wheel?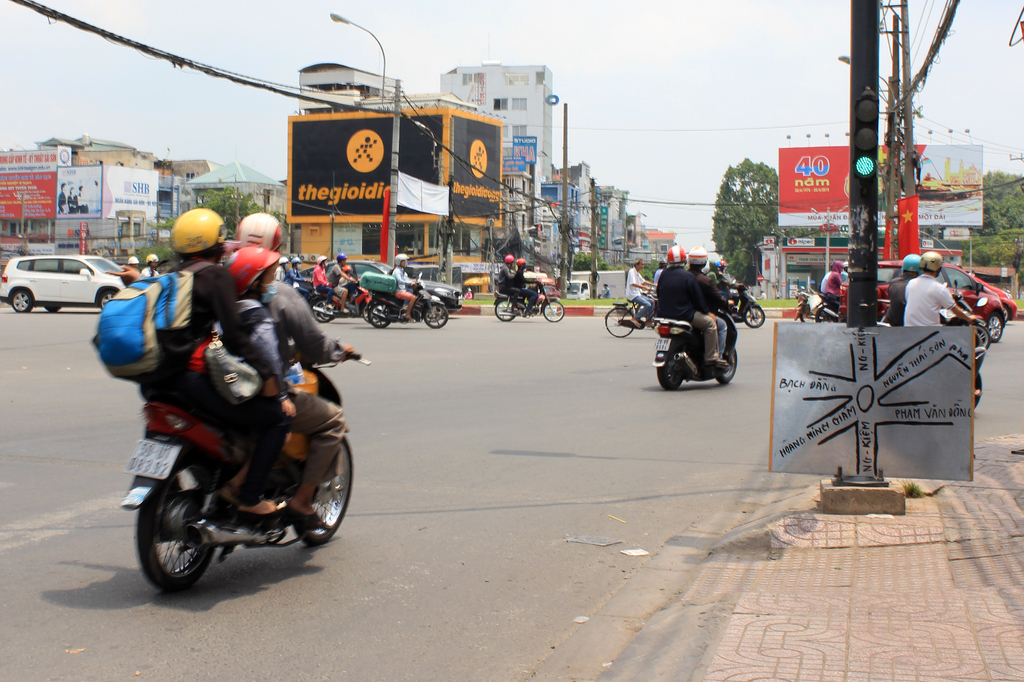
detection(716, 347, 740, 381)
